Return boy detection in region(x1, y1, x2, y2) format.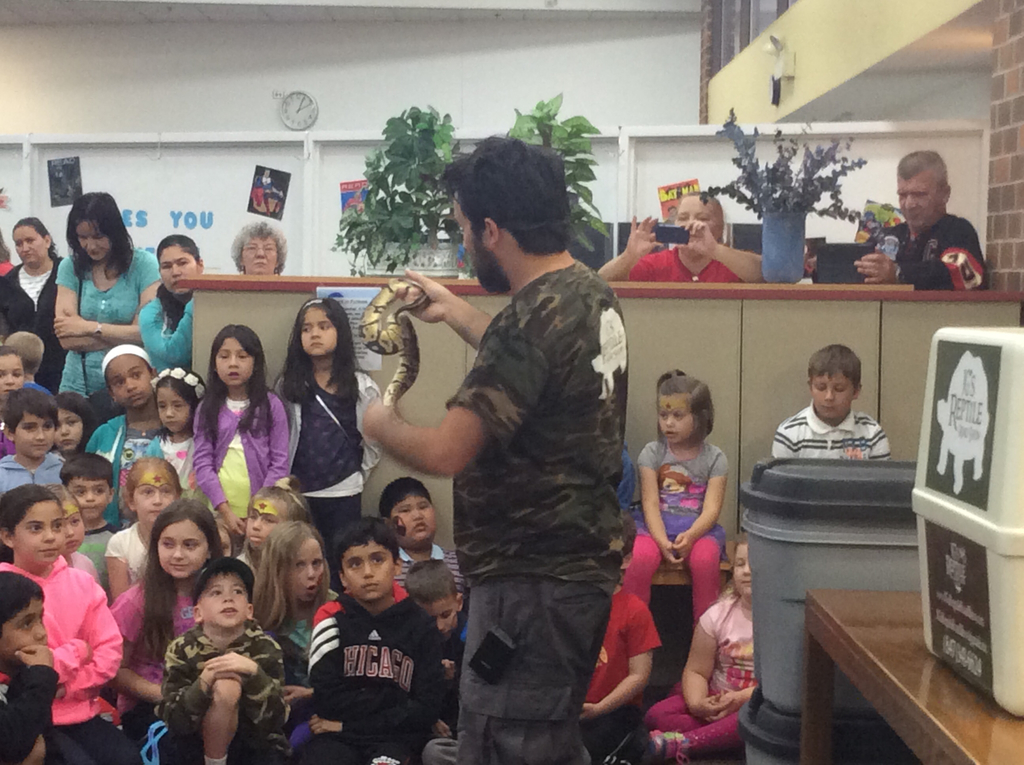
region(584, 593, 659, 756).
